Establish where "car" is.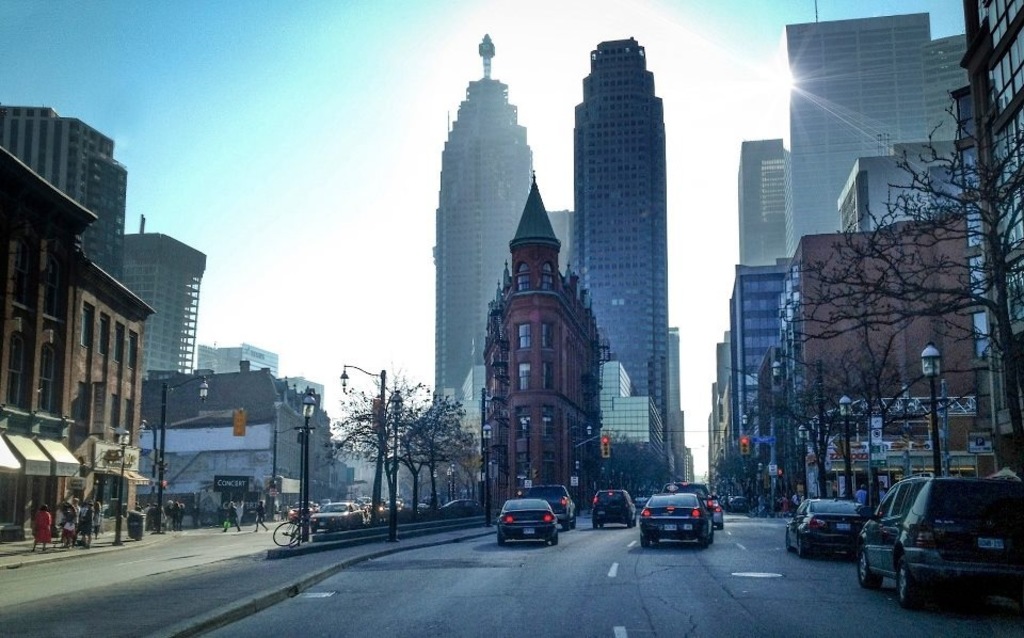
Established at rect(643, 494, 715, 546).
